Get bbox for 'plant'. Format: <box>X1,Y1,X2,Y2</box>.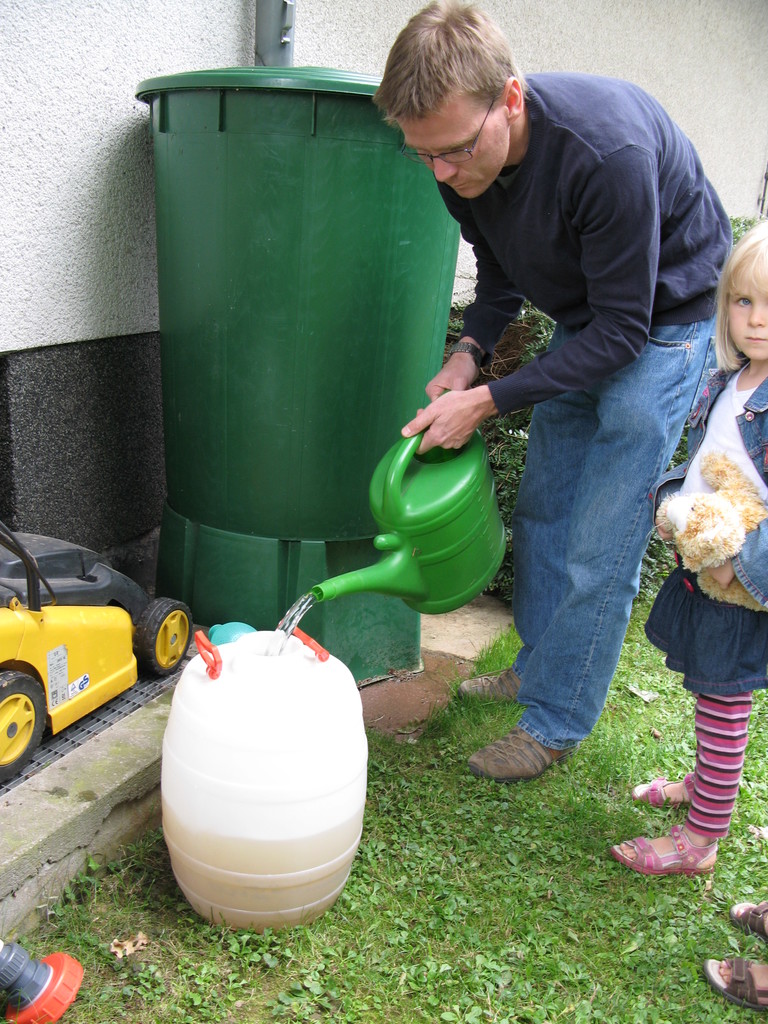
<box>712,211,765,258</box>.
